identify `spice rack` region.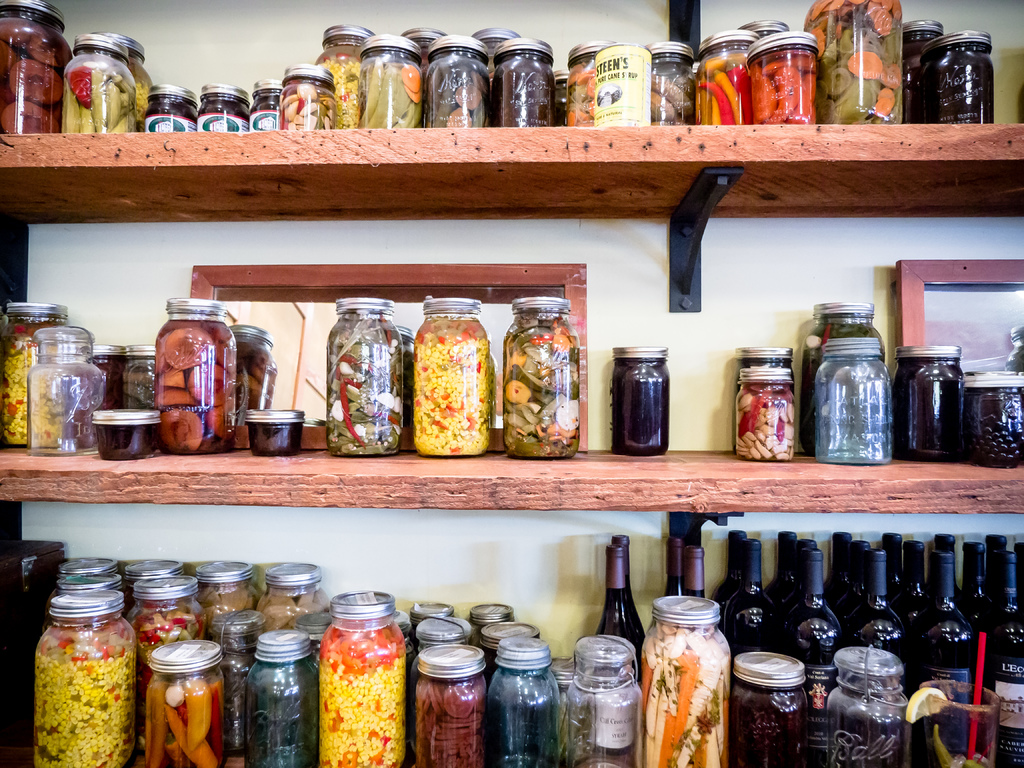
Region: {"left": 0, "top": 538, "right": 1023, "bottom": 767}.
